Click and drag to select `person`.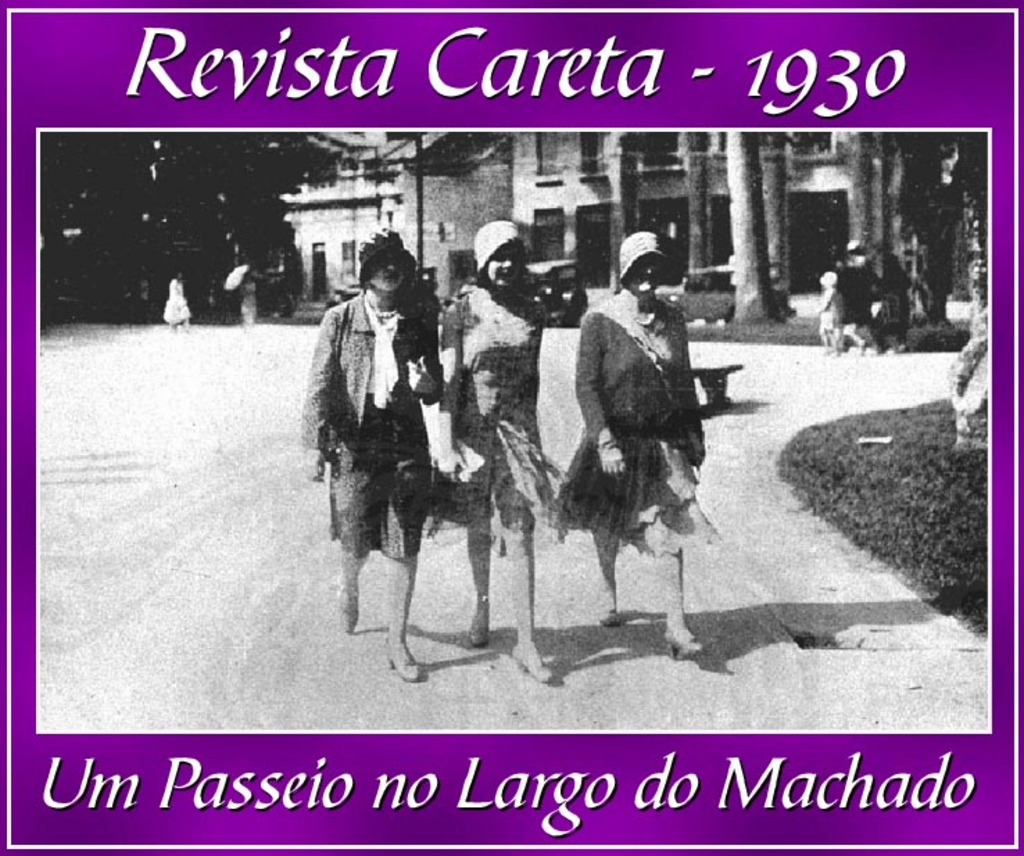
Selection: <bbox>552, 234, 726, 656</bbox>.
